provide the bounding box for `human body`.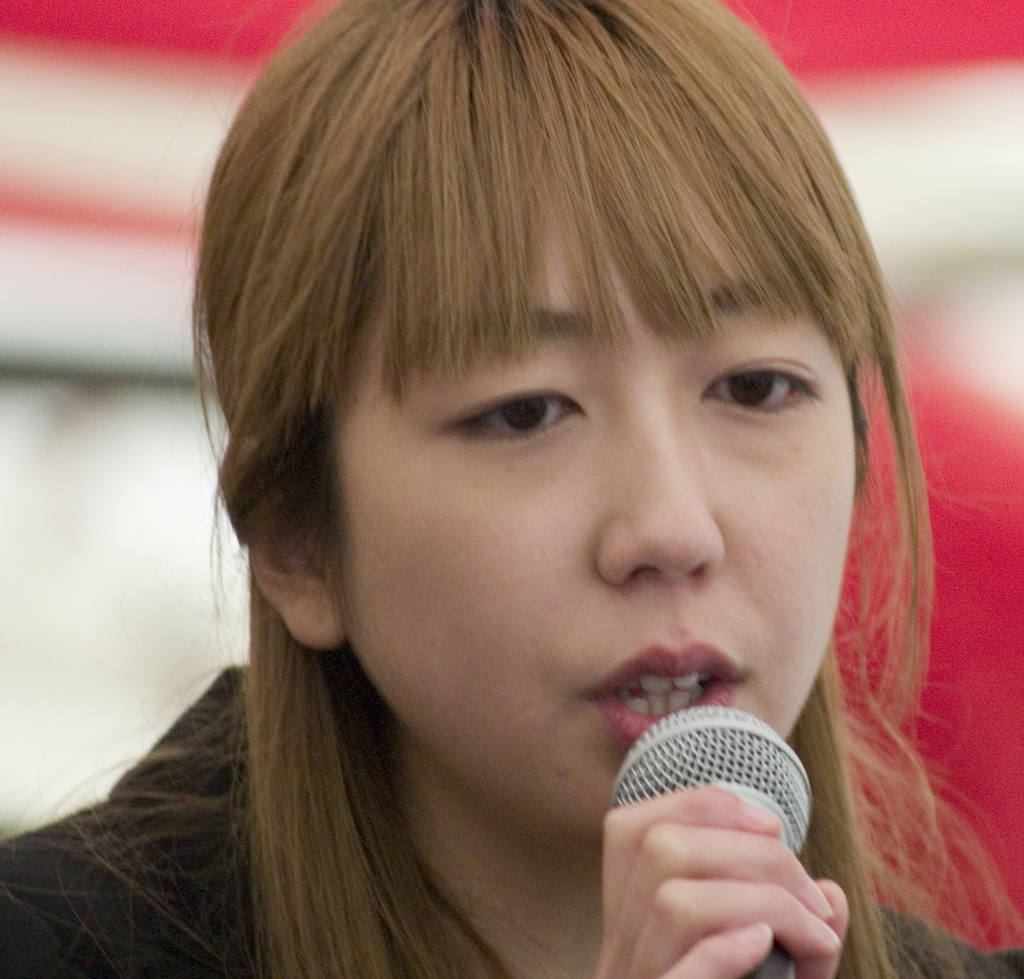
bbox(0, 0, 1023, 978).
